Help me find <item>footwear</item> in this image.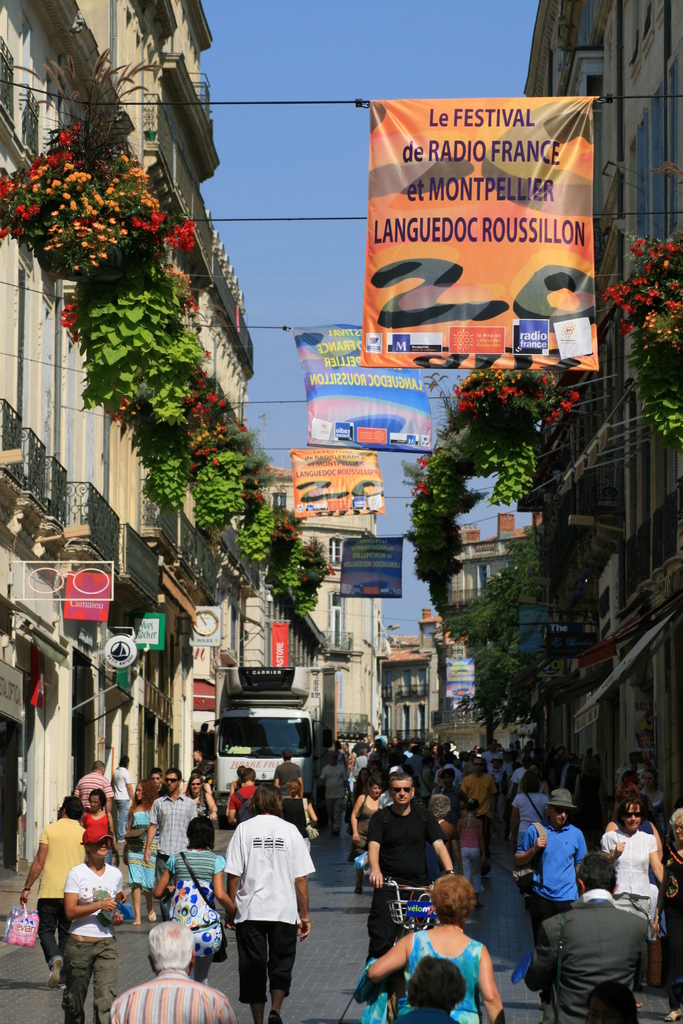
Found it: x1=480 y1=860 x2=492 y2=881.
